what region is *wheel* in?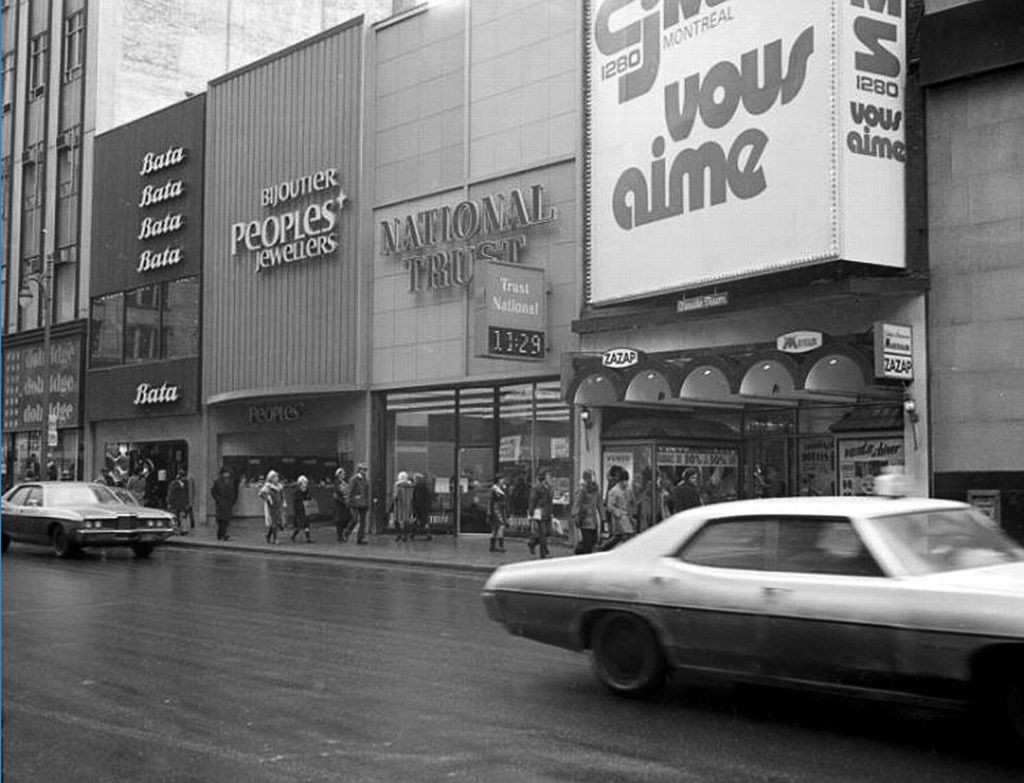
rect(54, 530, 73, 558).
